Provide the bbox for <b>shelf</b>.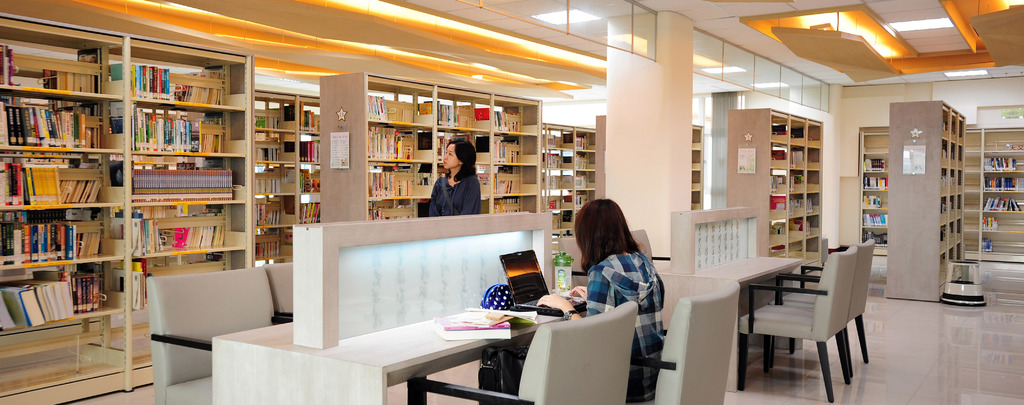
<region>772, 249, 792, 260</region>.
